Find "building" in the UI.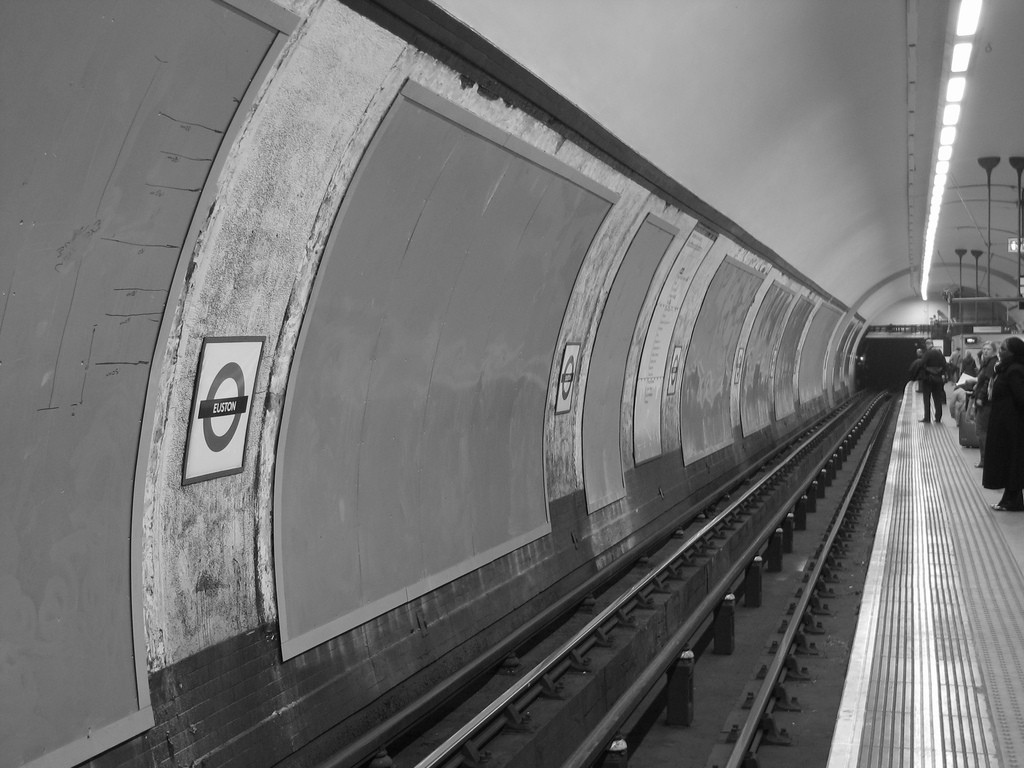
UI element at <box>0,0,1023,767</box>.
